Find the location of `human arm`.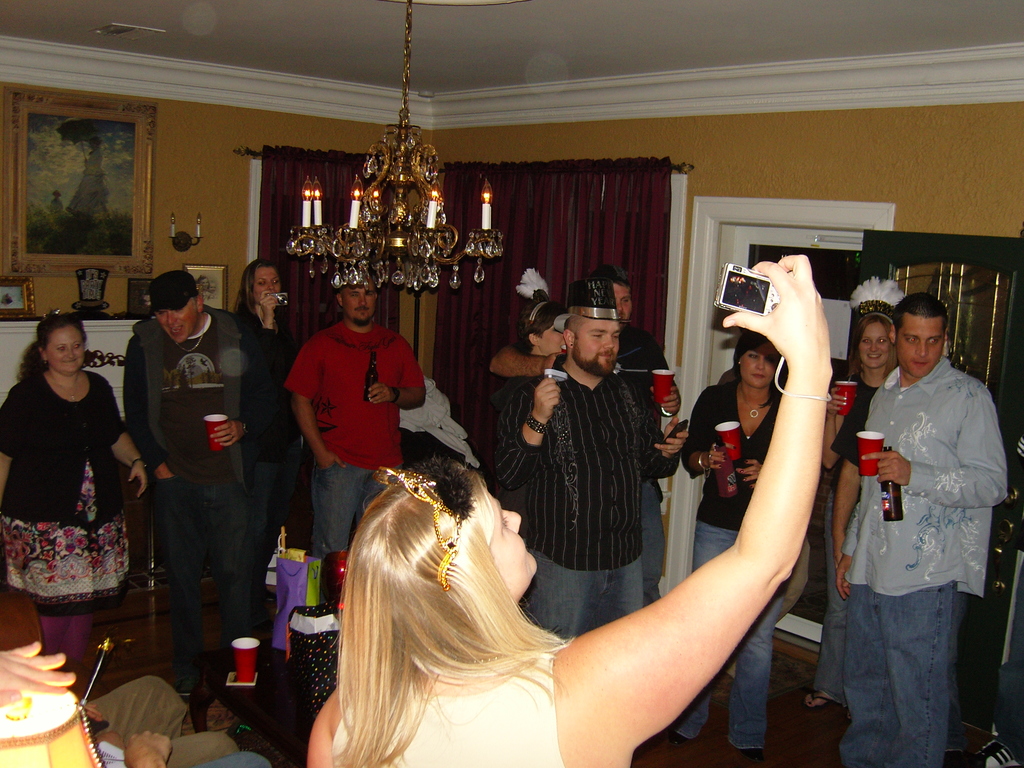
Location: x1=209 y1=303 x2=284 y2=455.
